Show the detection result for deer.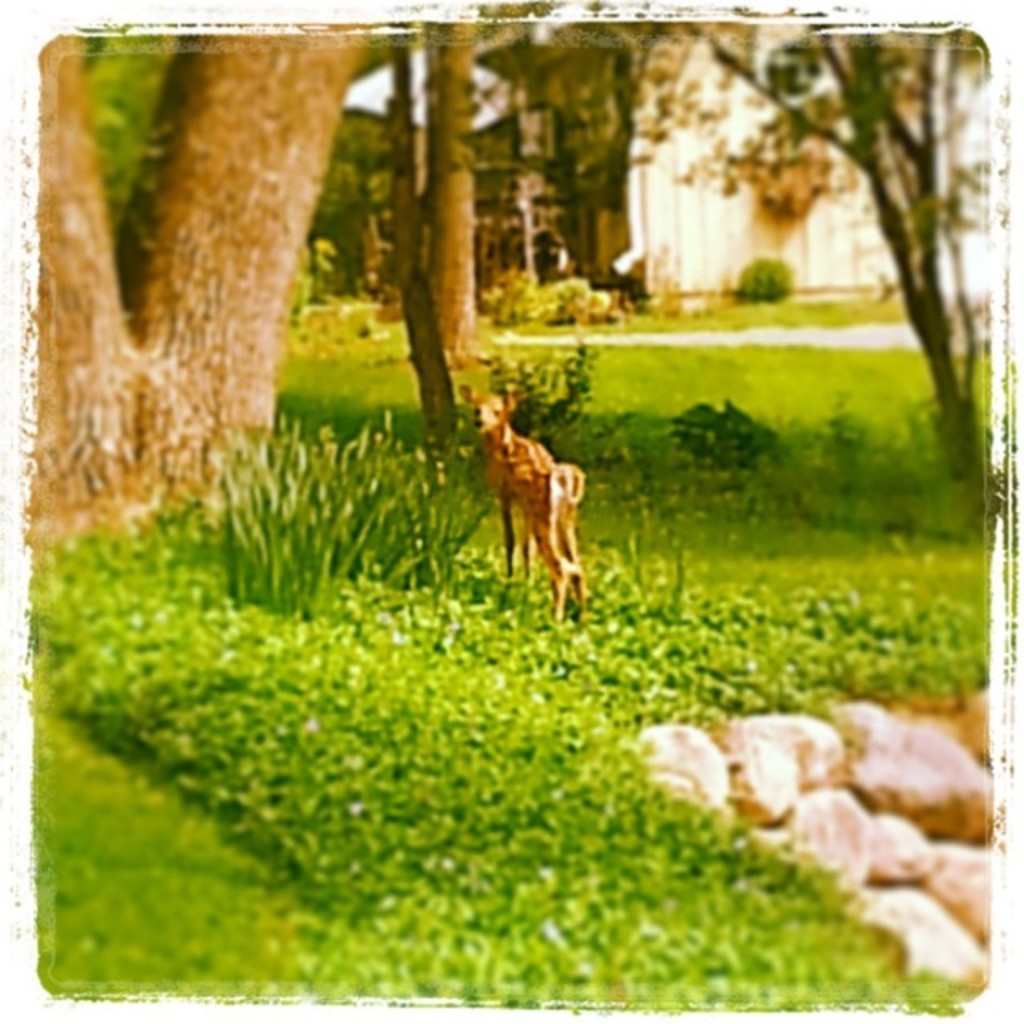
{"left": 454, "top": 390, "right": 584, "bottom": 629}.
